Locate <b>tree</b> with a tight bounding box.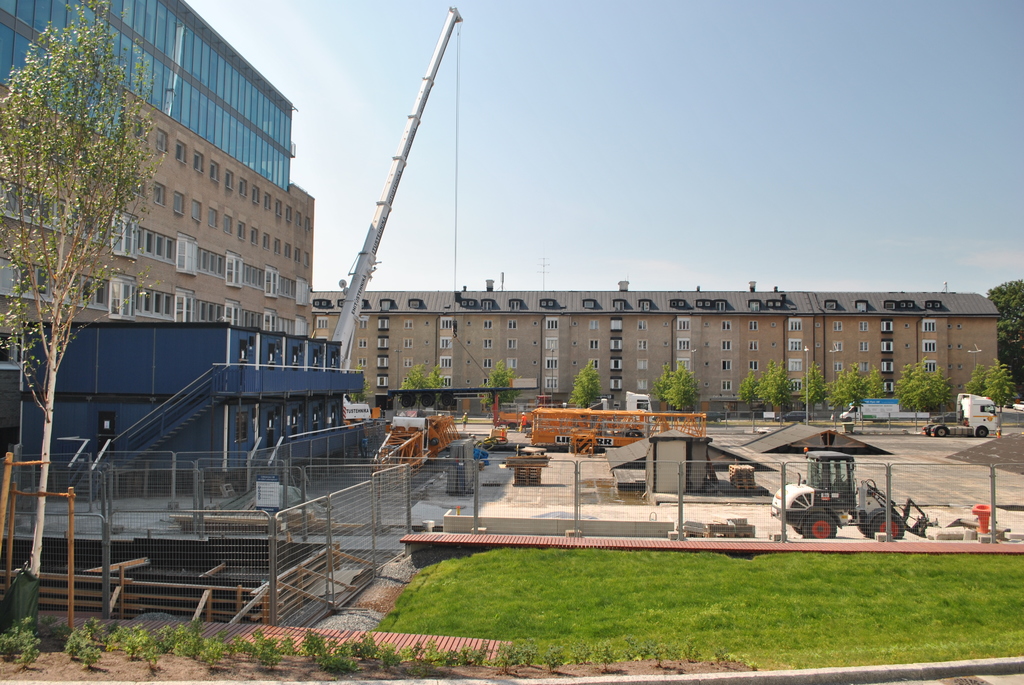
detection(0, 0, 170, 574).
